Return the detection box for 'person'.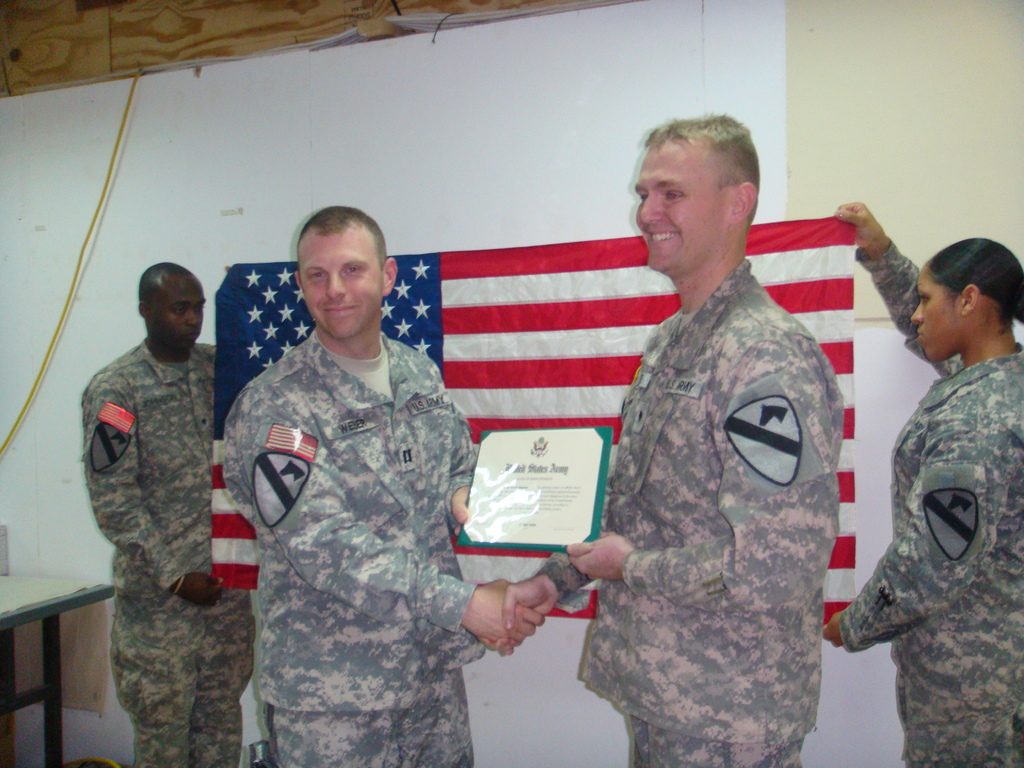
rect(216, 200, 547, 767).
